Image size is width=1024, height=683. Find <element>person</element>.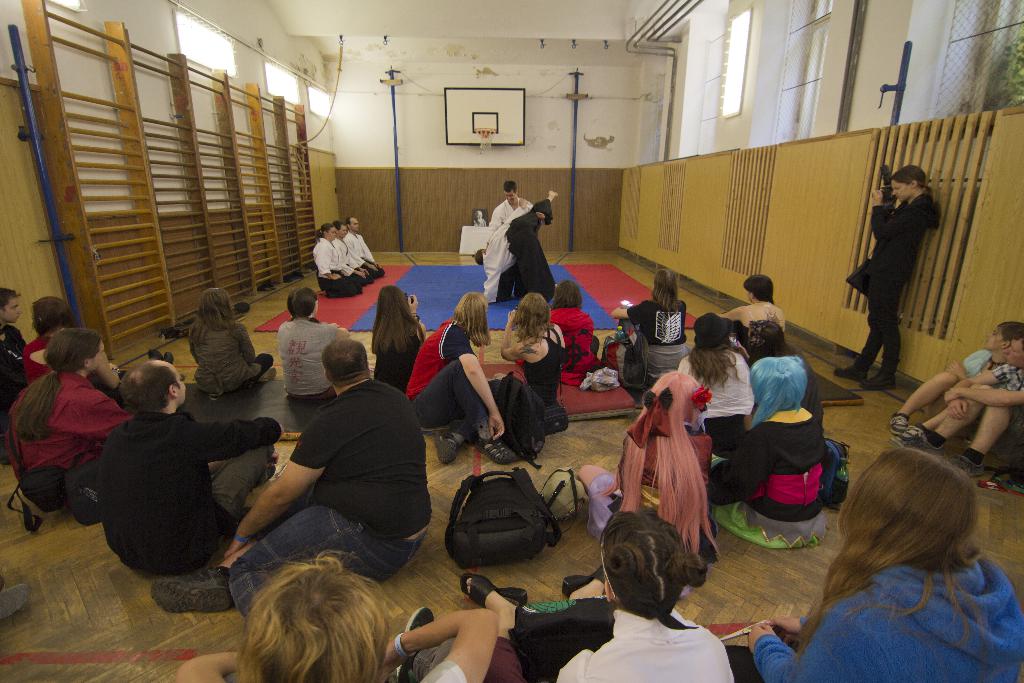
crop(413, 291, 516, 468).
